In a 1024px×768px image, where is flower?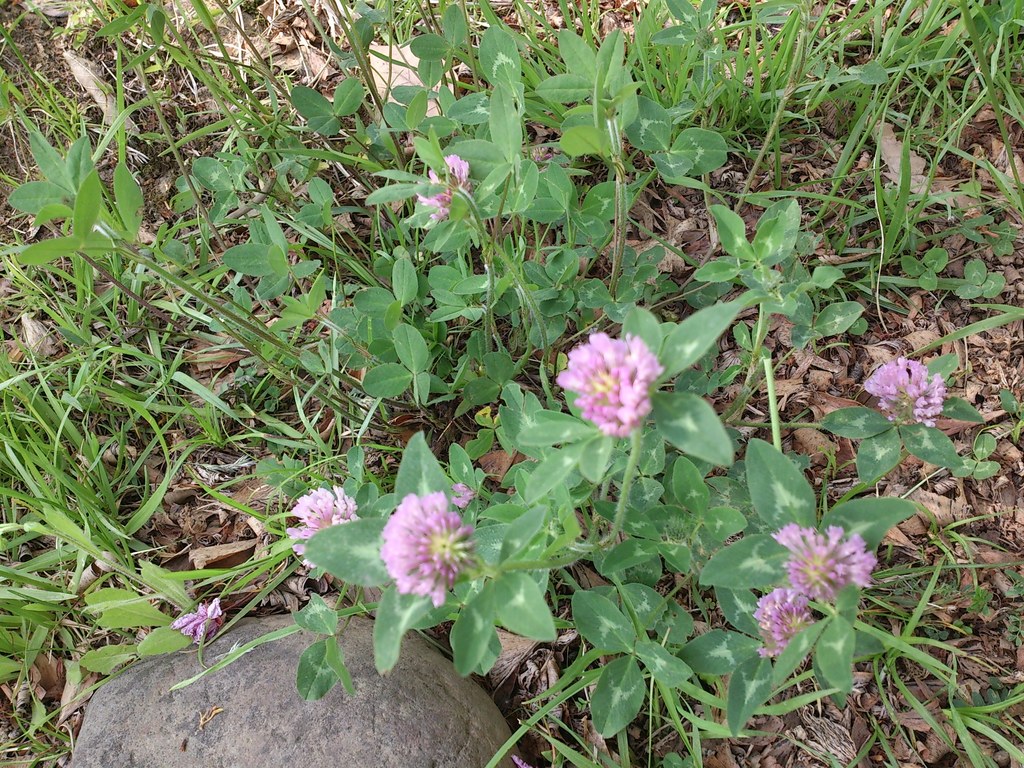
left=553, top=327, right=674, bottom=446.
